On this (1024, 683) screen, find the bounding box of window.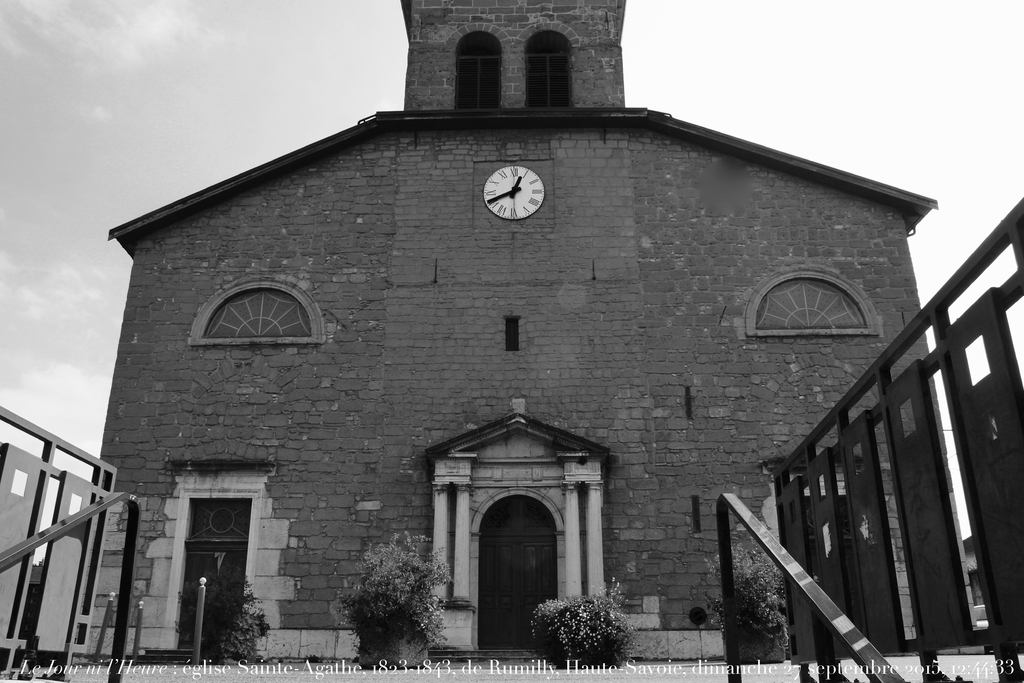
Bounding box: region(514, 17, 579, 108).
